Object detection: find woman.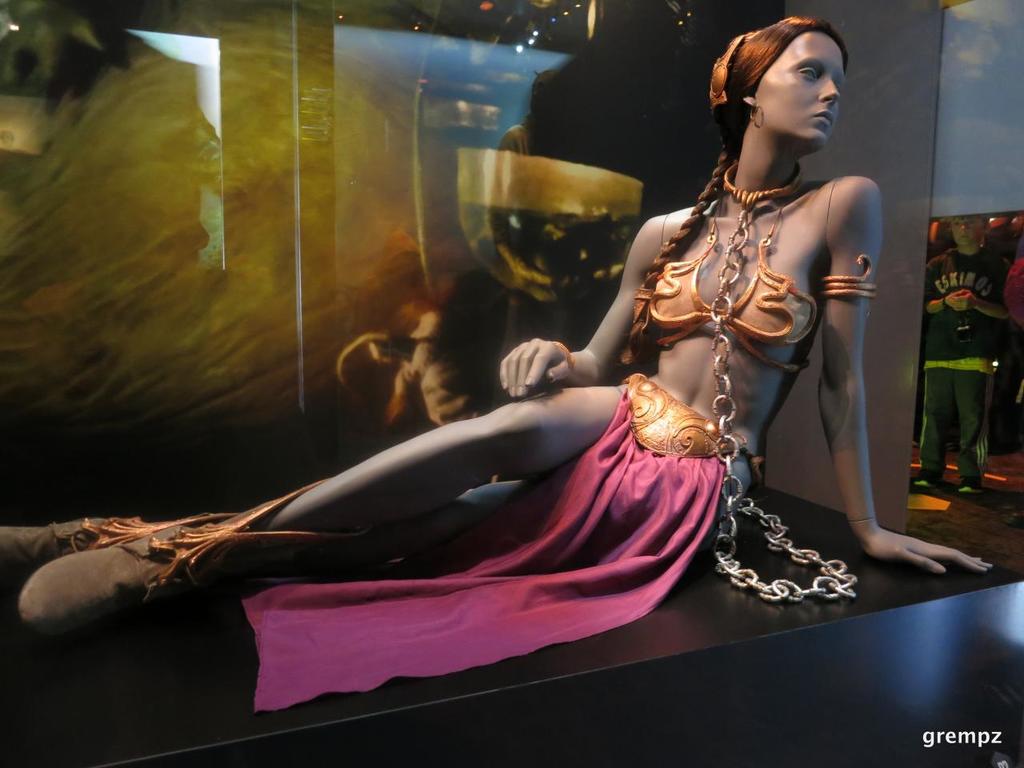
Rect(0, 13, 1007, 599).
